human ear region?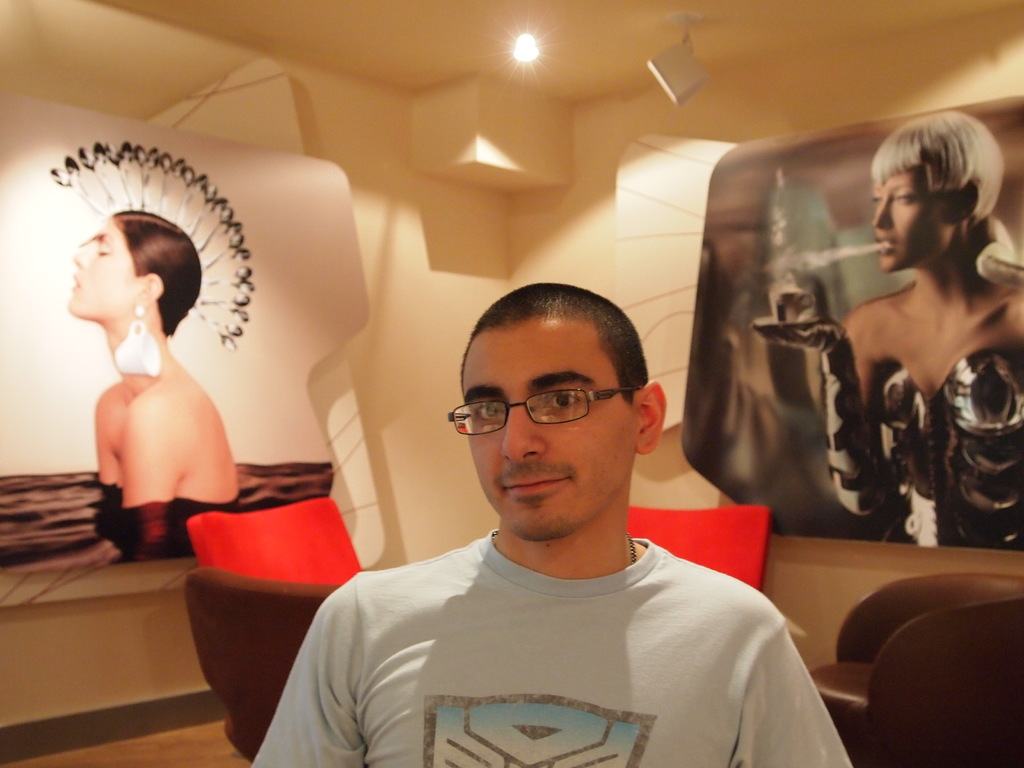
(944, 173, 981, 223)
